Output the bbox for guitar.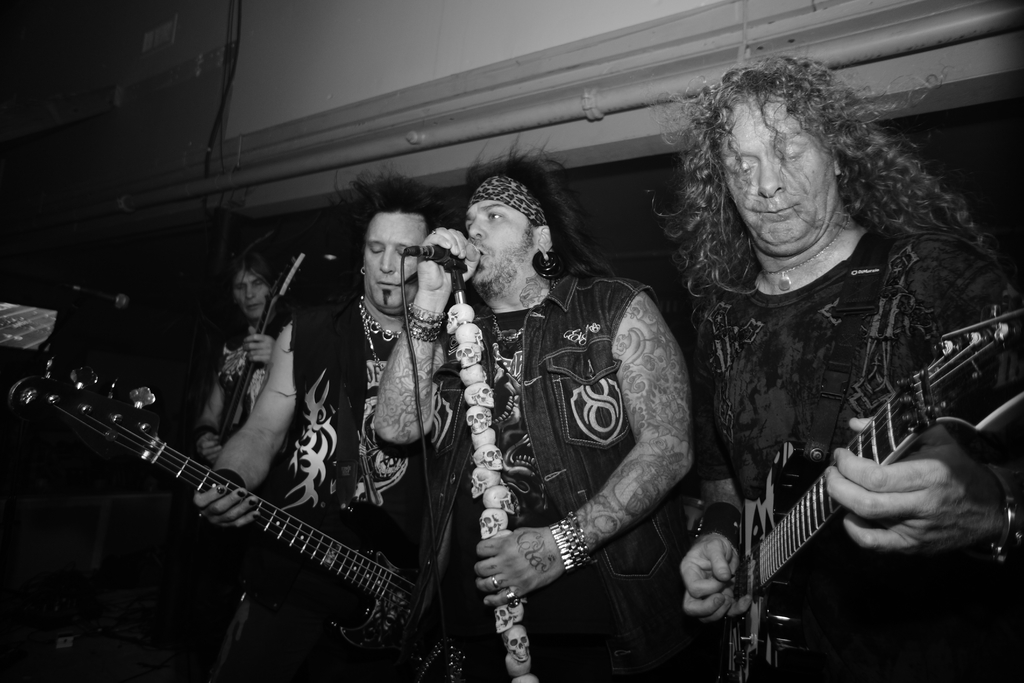
[left=0, top=340, right=502, bottom=682].
